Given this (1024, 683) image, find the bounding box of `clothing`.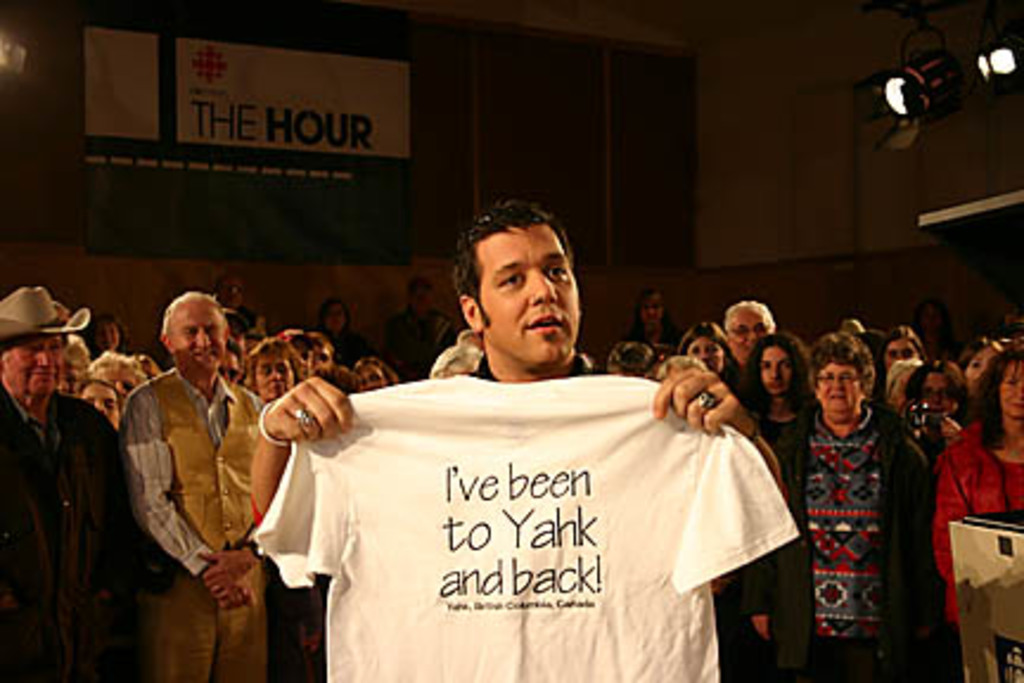
730, 387, 827, 652.
